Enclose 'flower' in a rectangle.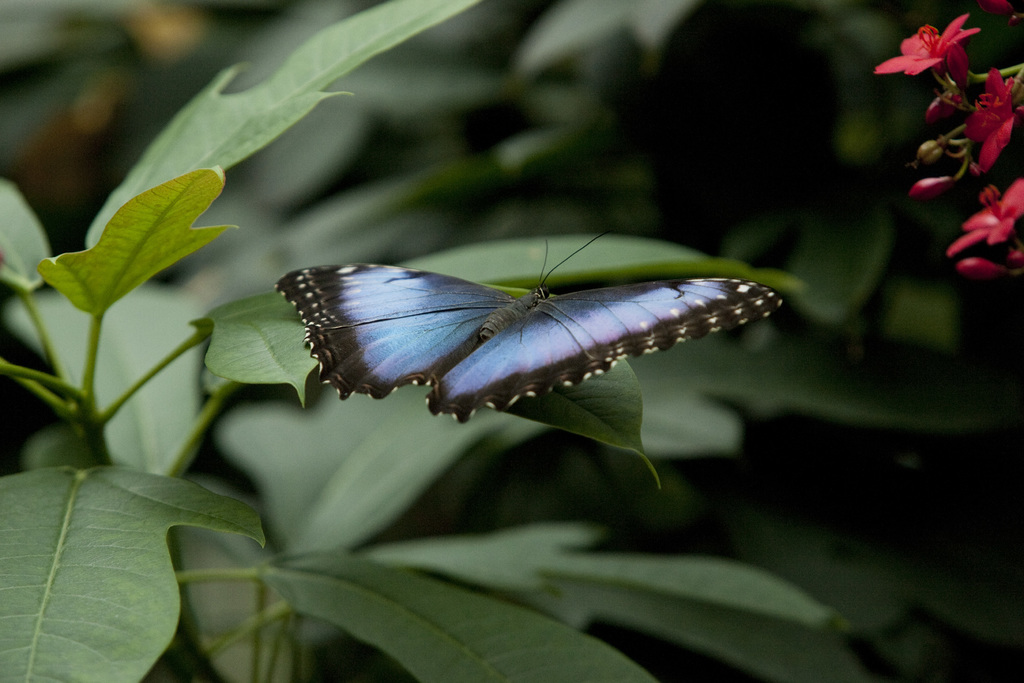
[left=908, top=170, right=951, bottom=201].
